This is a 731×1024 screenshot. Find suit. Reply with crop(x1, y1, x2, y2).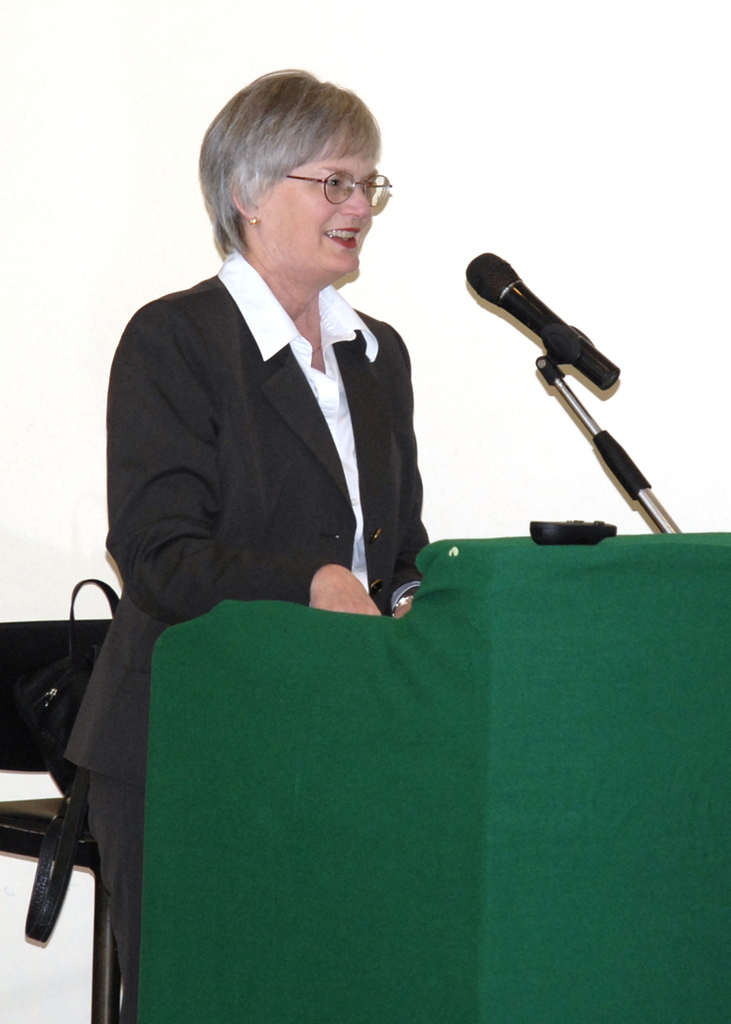
crop(61, 253, 433, 1023).
